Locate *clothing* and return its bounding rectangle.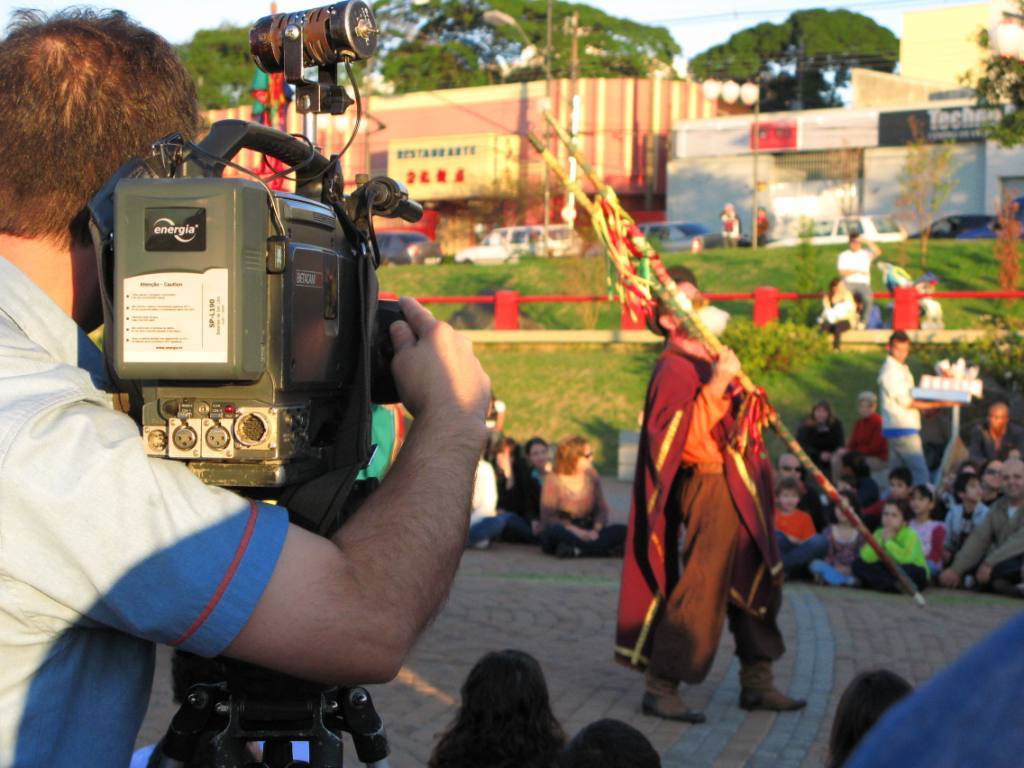
848, 611, 1023, 767.
